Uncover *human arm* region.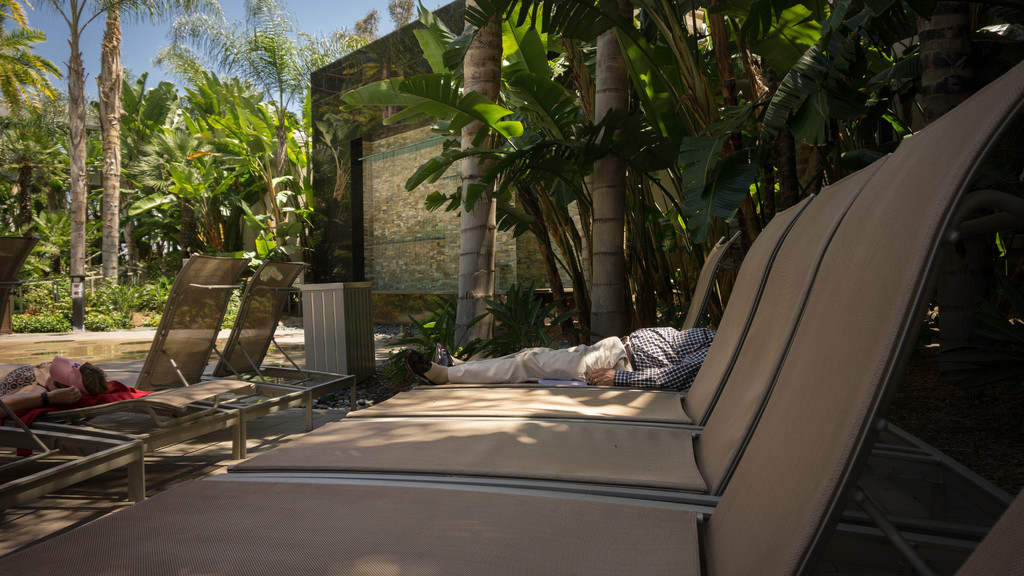
Uncovered: 591,343,705,386.
